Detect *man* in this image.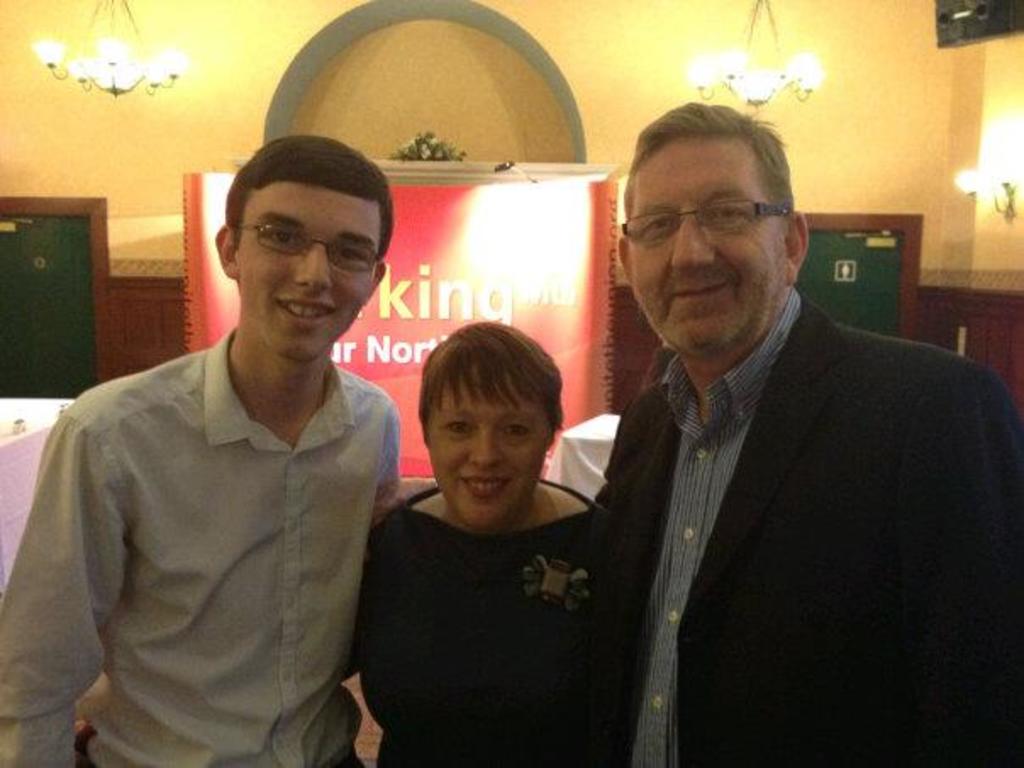
Detection: rect(517, 112, 999, 746).
